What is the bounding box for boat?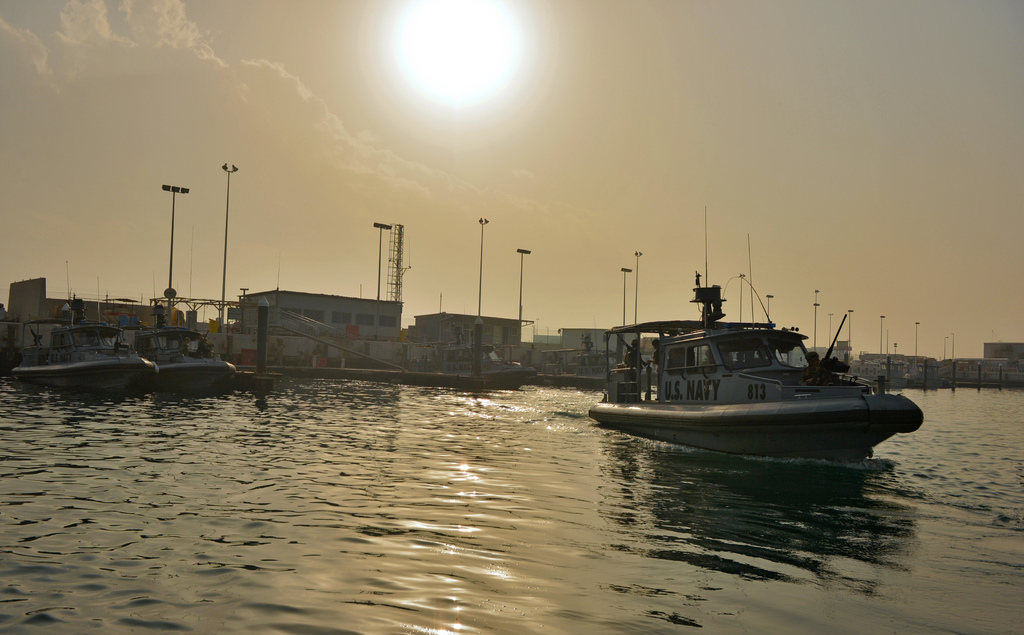
[x1=595, y1=252, x2=932, y2=471].
